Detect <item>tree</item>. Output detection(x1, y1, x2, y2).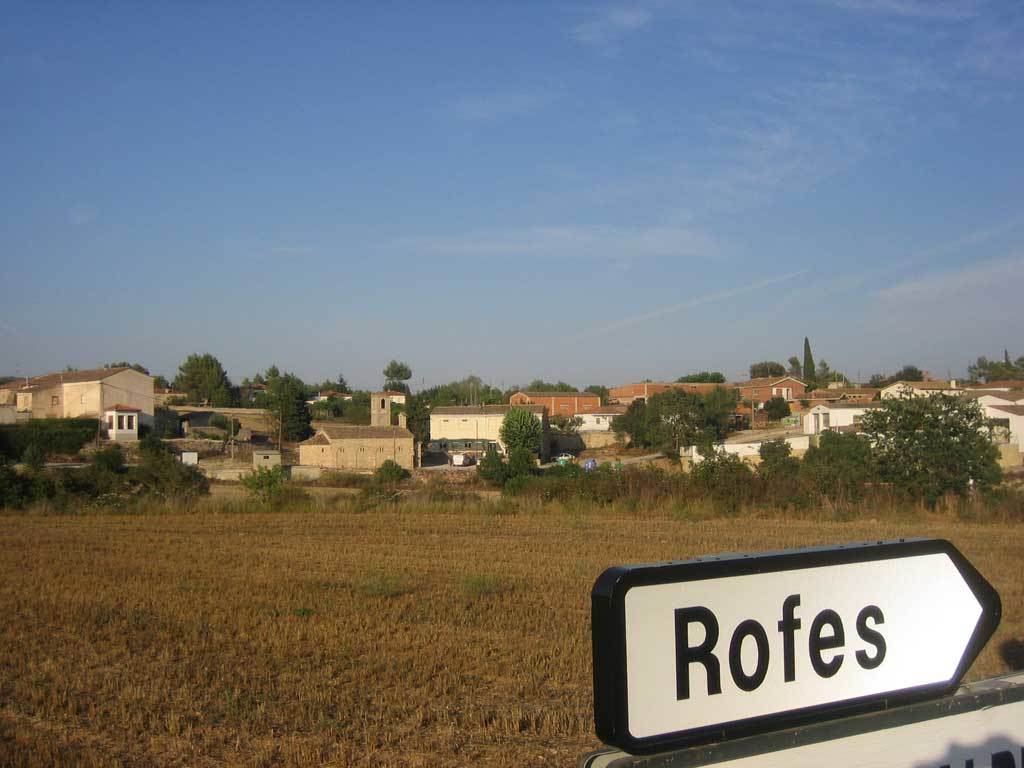
detection(788, 358, 804, 386).
